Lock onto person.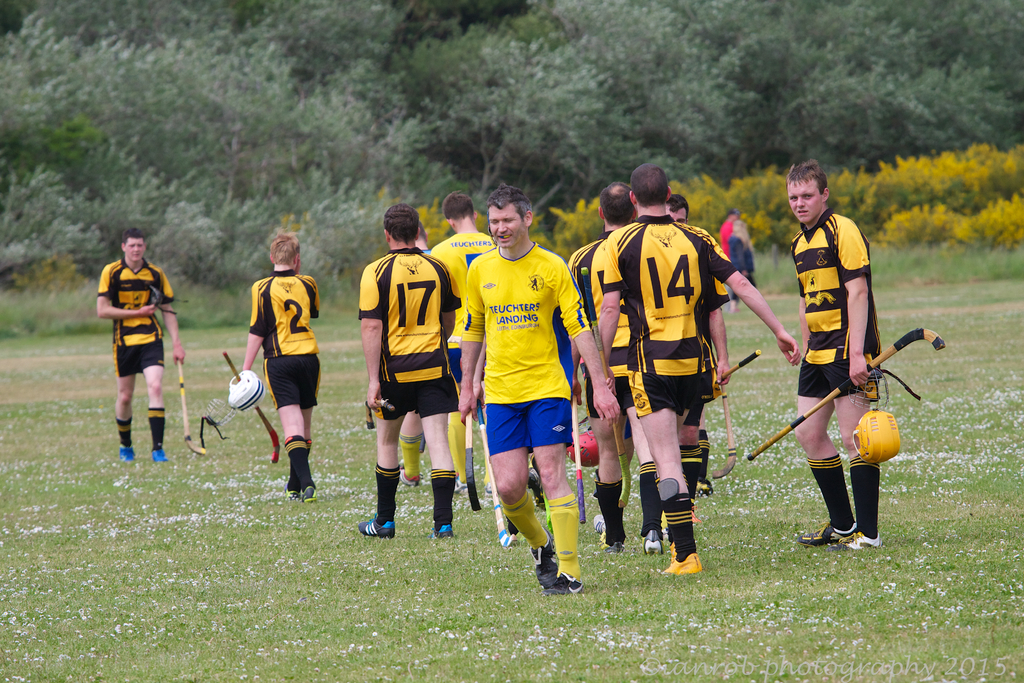
Locked: (355,202,458,538).
